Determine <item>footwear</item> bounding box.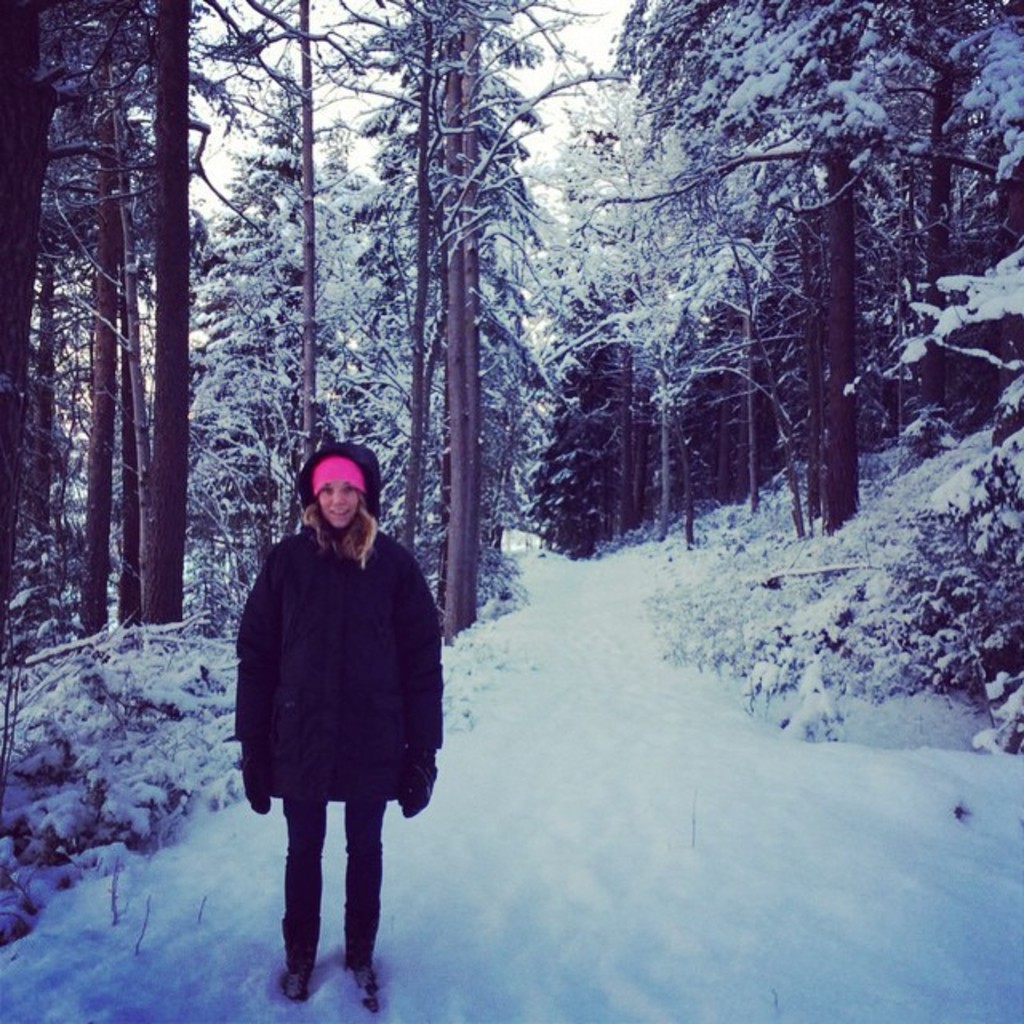
Determined: x1=338 y1=962 x2=381 y2=1016.
